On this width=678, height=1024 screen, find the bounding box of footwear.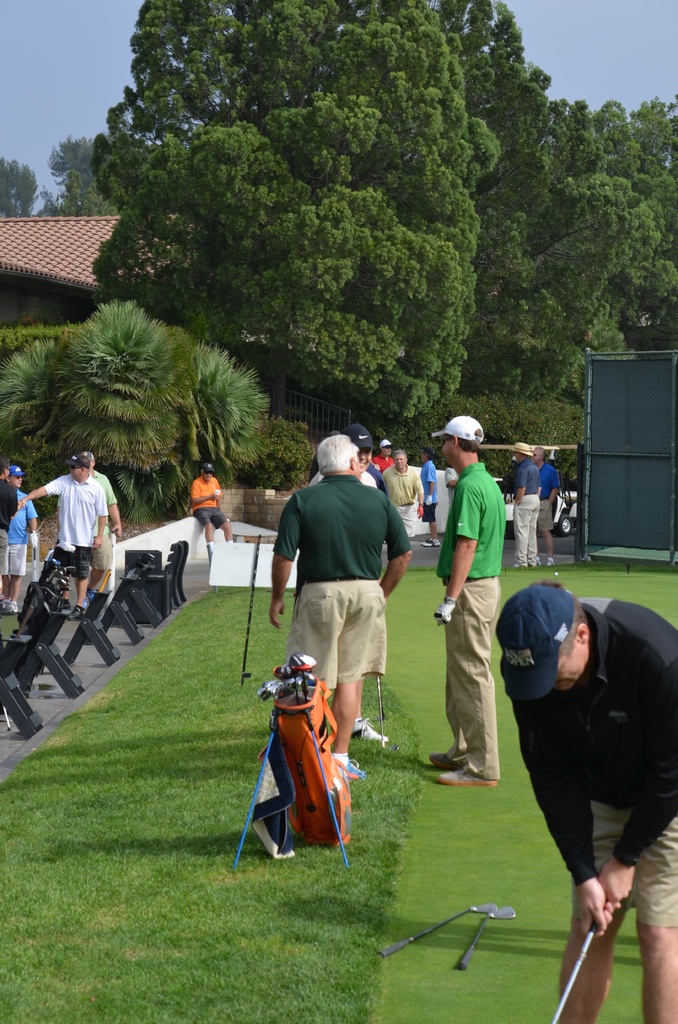
Bounding box: 419/538/444/547.
